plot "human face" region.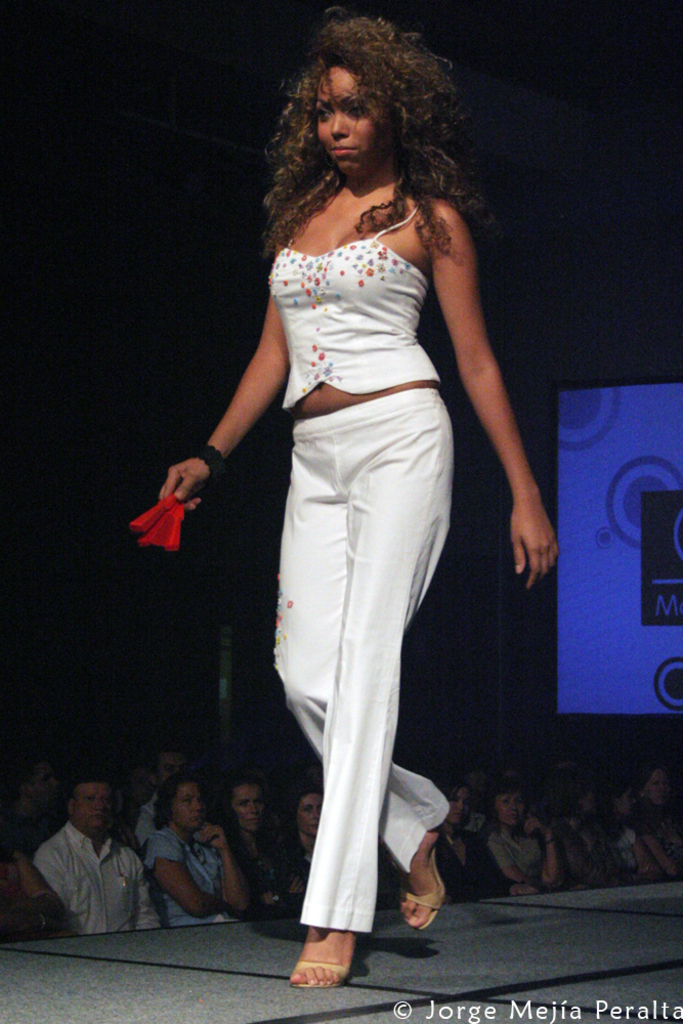
Plotted at bbox=[496, 793, 525, 819].
